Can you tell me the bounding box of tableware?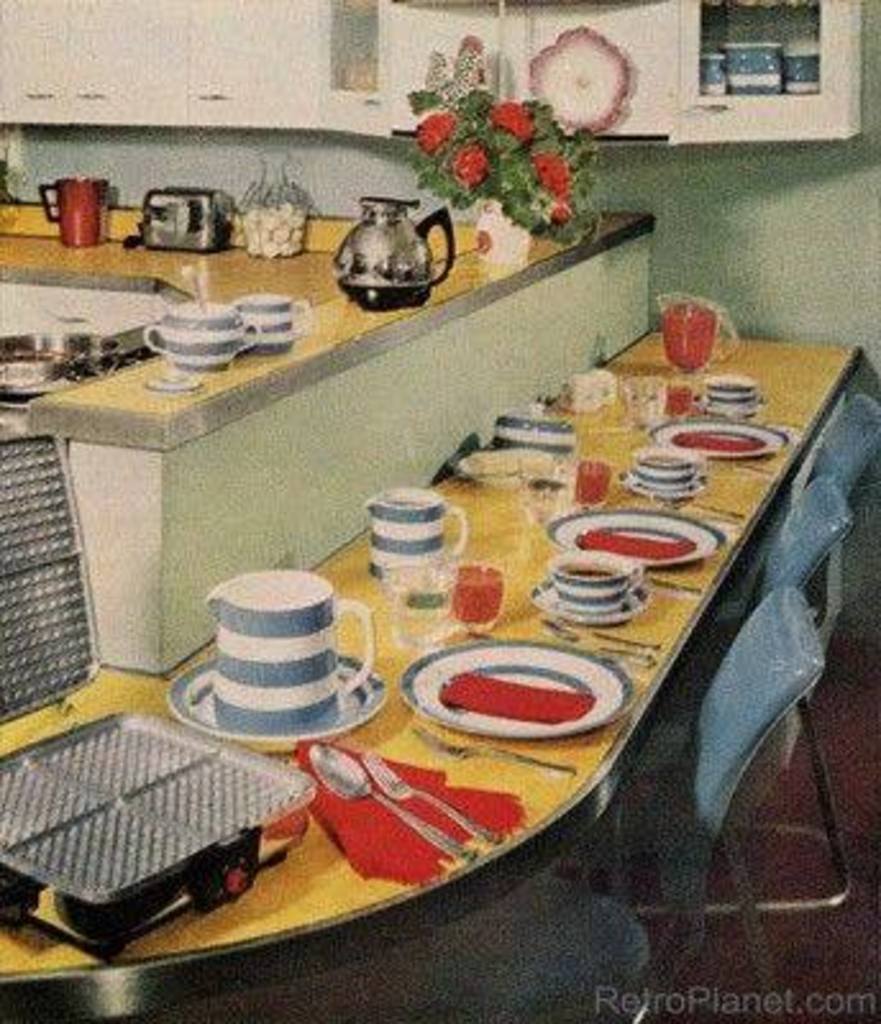
select_region(151, 289, 243, 358).
